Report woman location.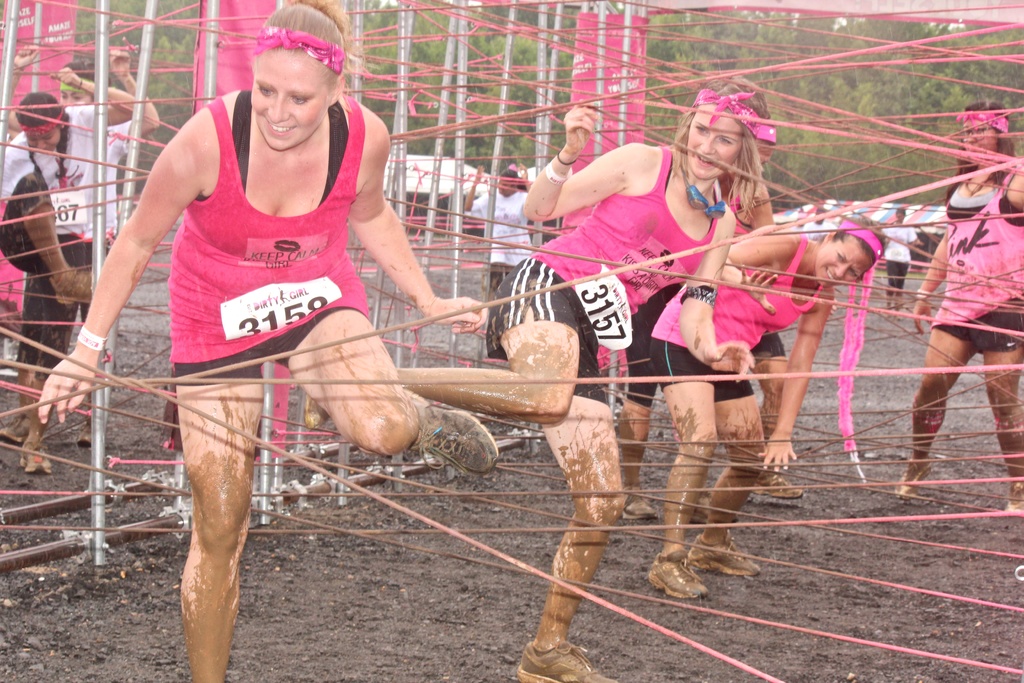
Report: bbox=[682, 220, 882, 573].
